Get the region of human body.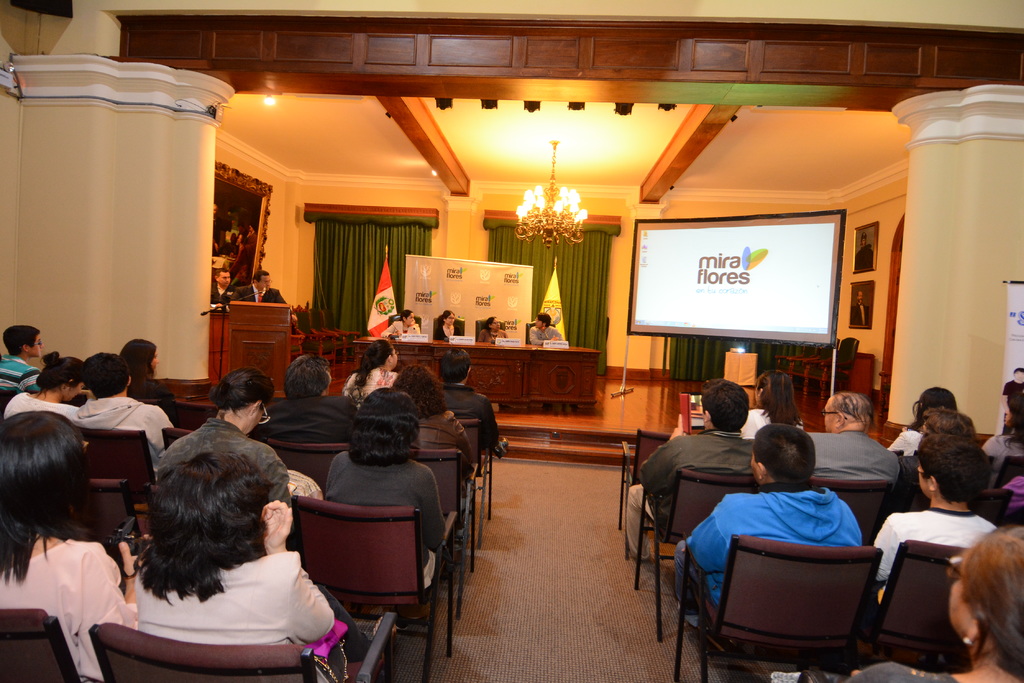
box=[0, 310, 45, 401].
